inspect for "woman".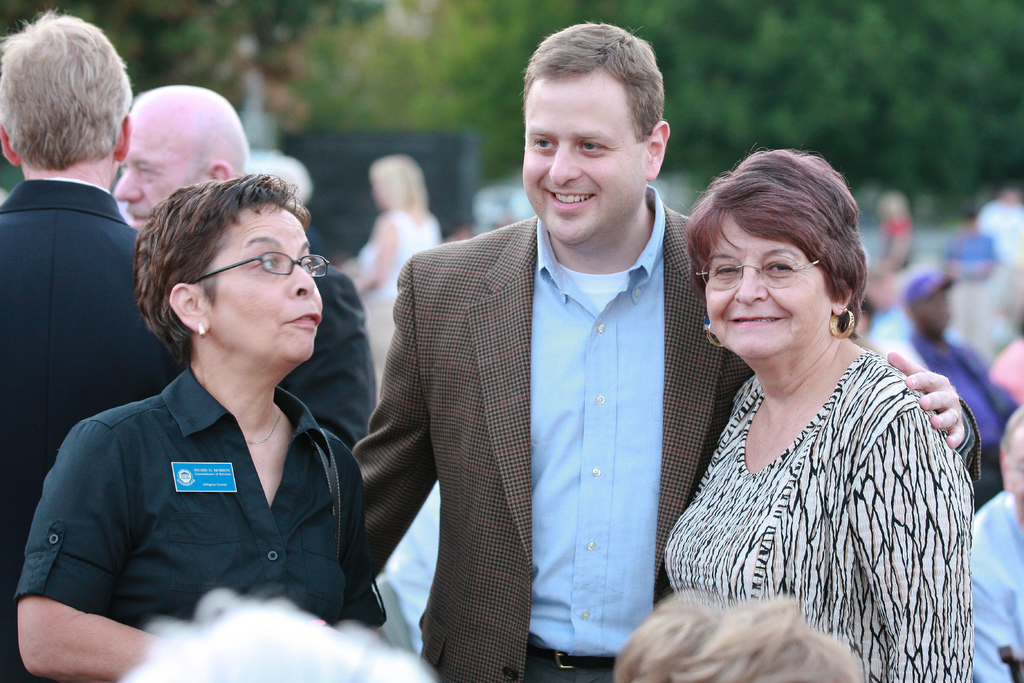
Inspection: 17,171,387,682.
